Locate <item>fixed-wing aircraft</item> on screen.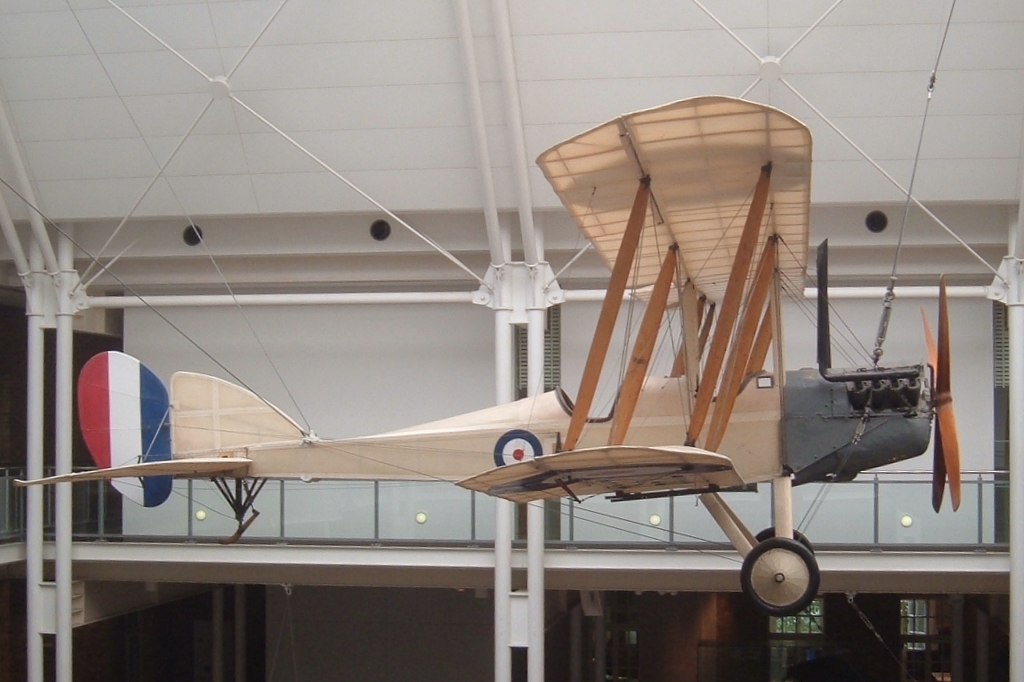
On screen at region(7, 92, 959, 623).
